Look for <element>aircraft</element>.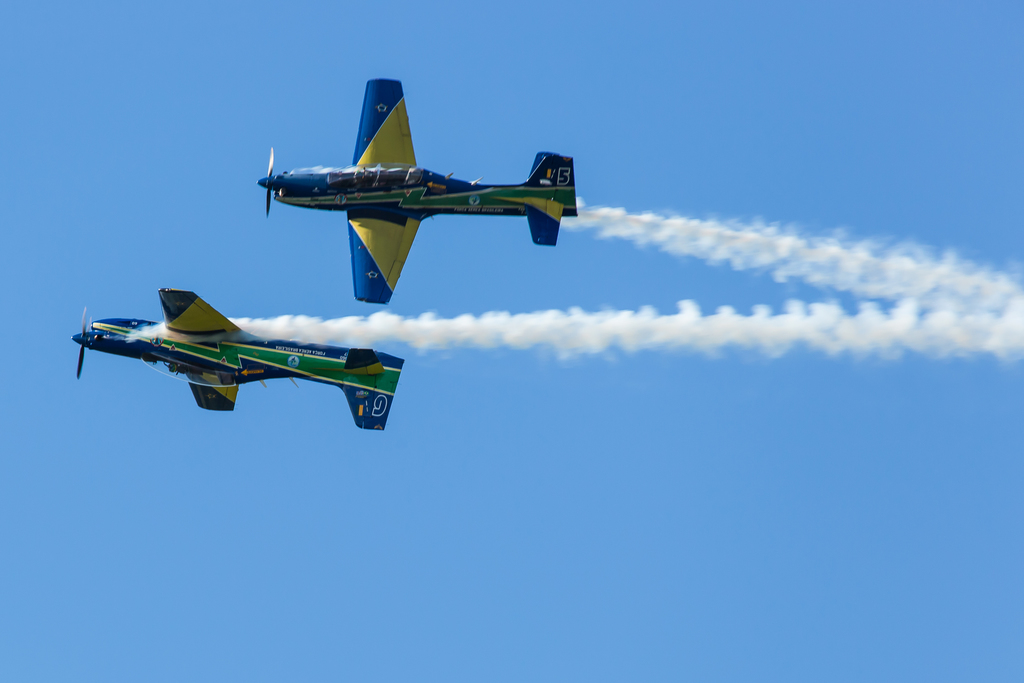
Found: bbox=[63, 270, 406, 432].
